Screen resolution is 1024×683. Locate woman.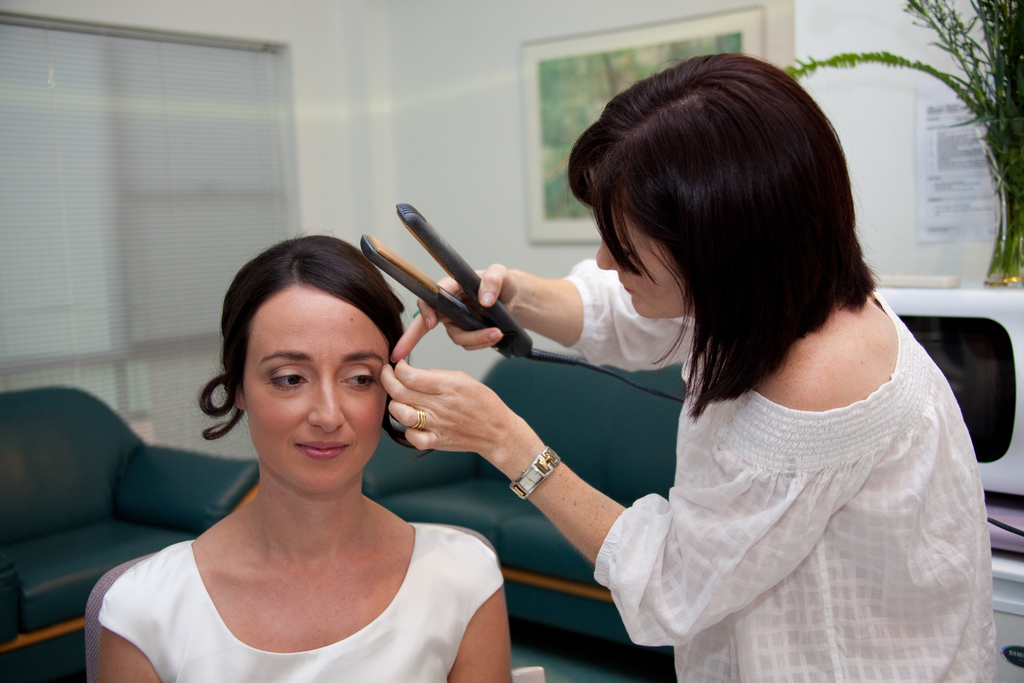
84:228:516:682.
